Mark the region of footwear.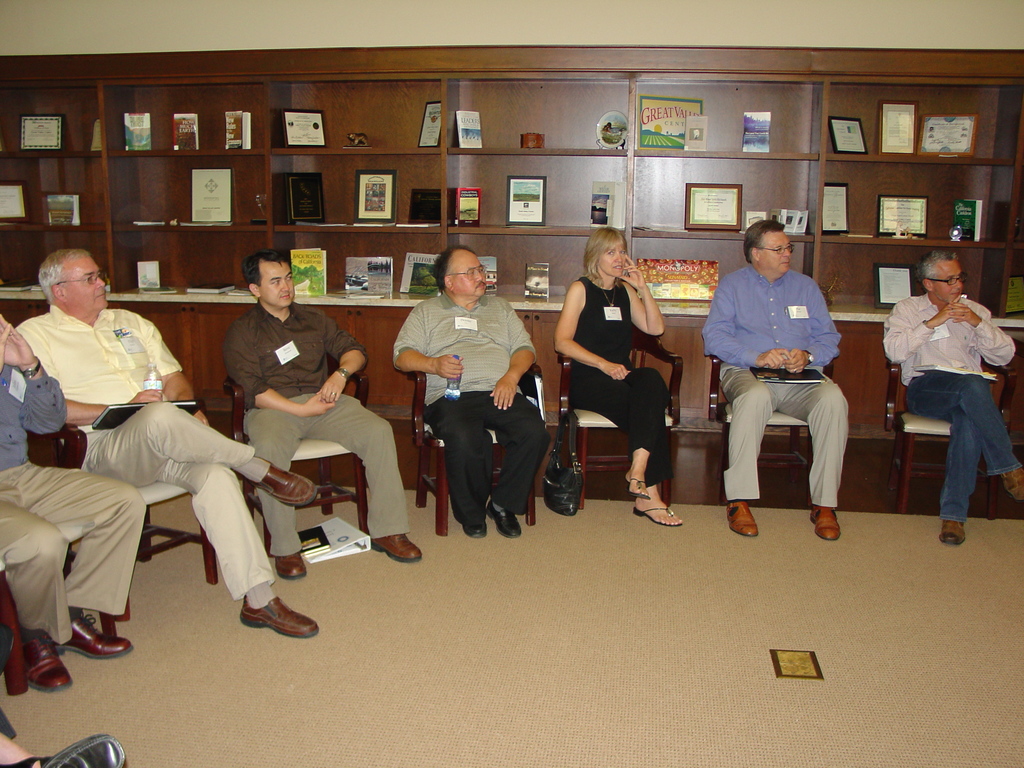
Region: region(372, 535, 420, 563).
